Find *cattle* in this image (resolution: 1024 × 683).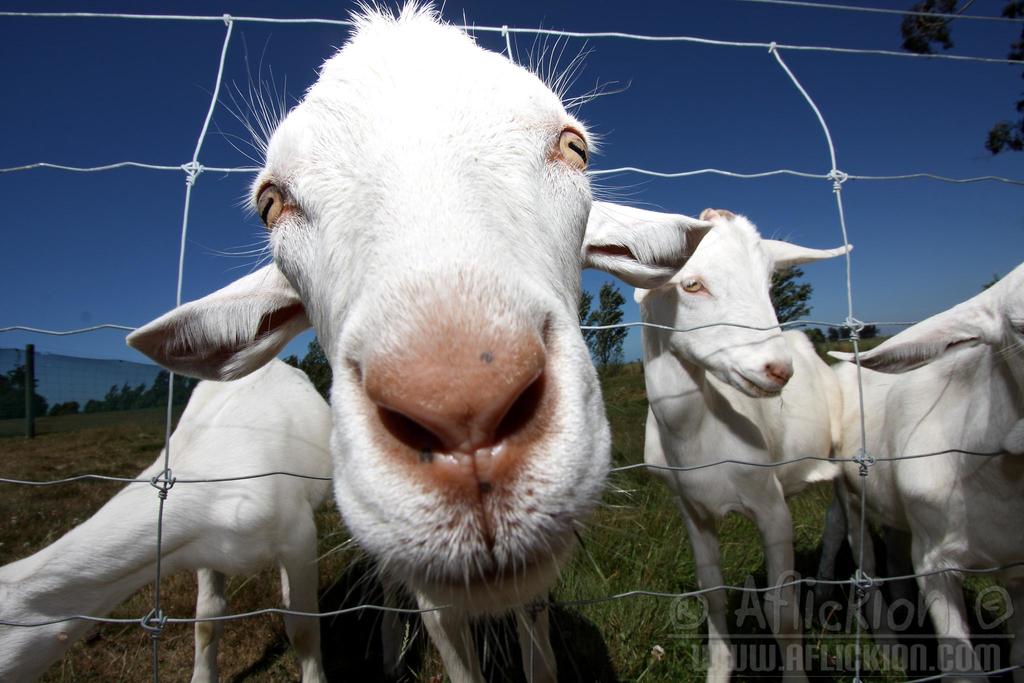
(75,14,769,670).
